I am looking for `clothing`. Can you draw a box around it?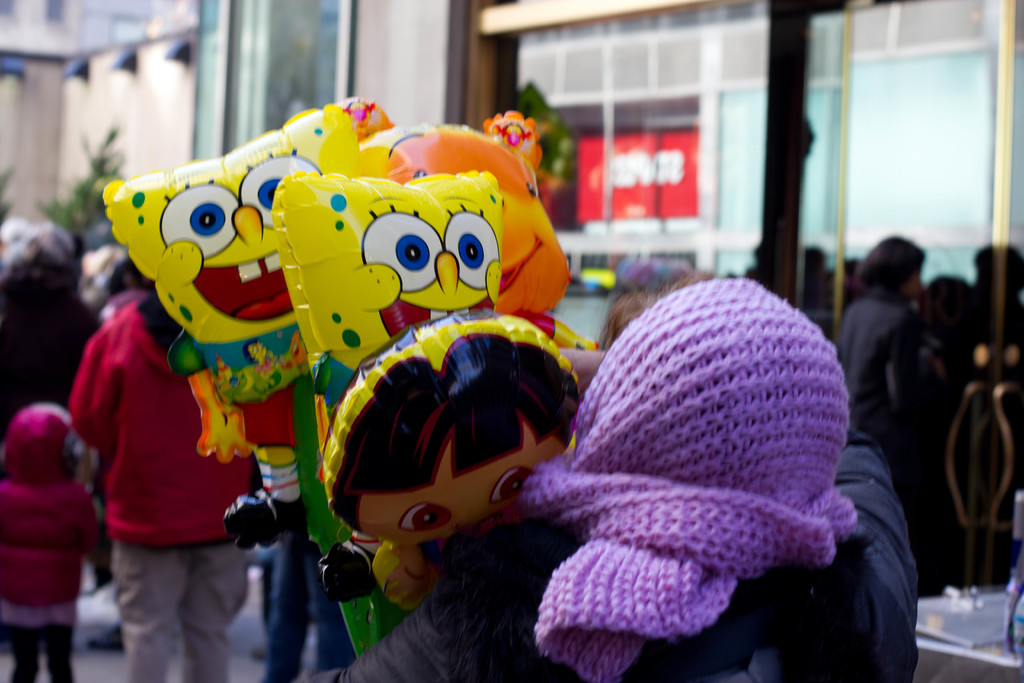
Sure, the bounding box is [822,286,911,450].
